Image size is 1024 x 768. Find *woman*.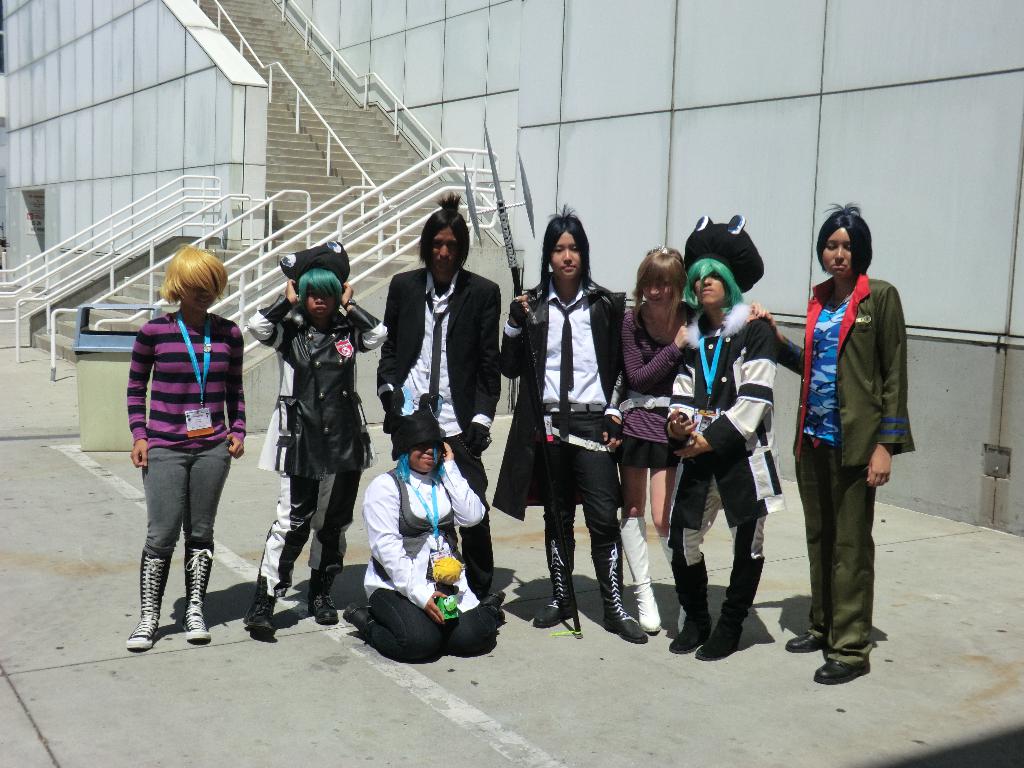
region(493, 204, 652, 644).
